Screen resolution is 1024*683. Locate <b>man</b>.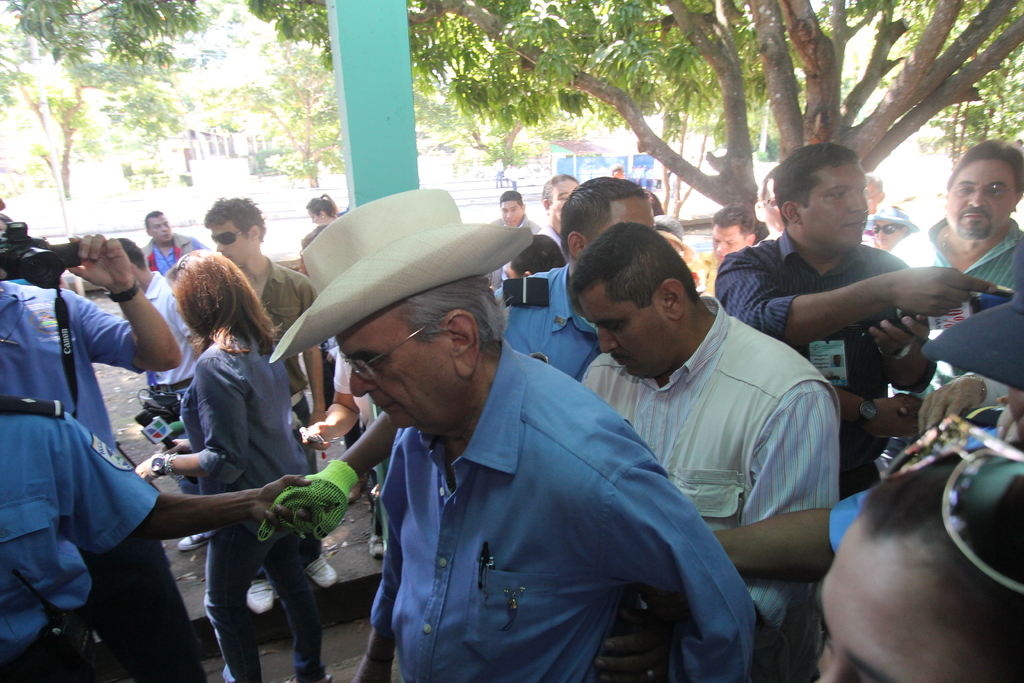
left=110, top=231, right=209, bottom=551.
